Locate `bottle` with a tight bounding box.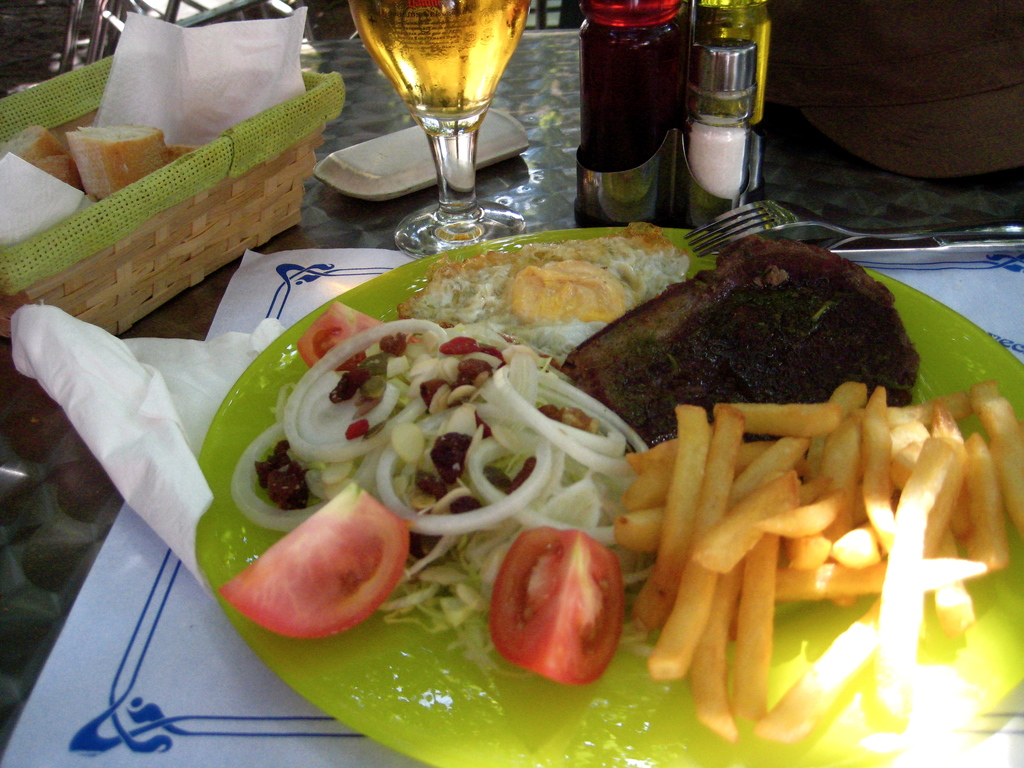
(left=570, top=11, right=696, bottom=196).
